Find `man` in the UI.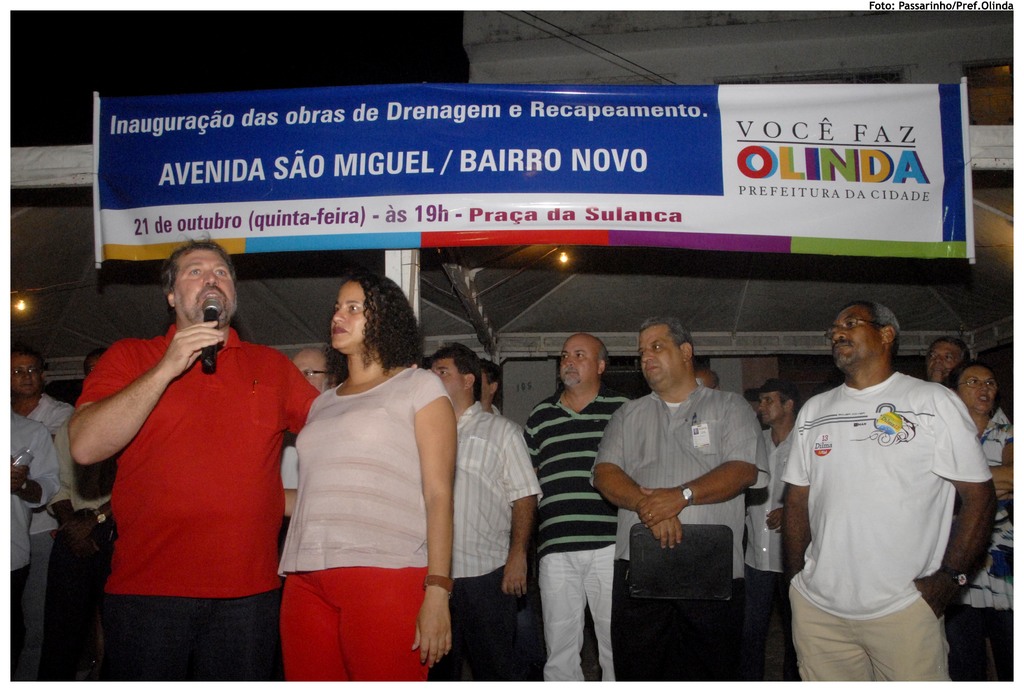
UI element at BBox(744, 380, 797, 600).
